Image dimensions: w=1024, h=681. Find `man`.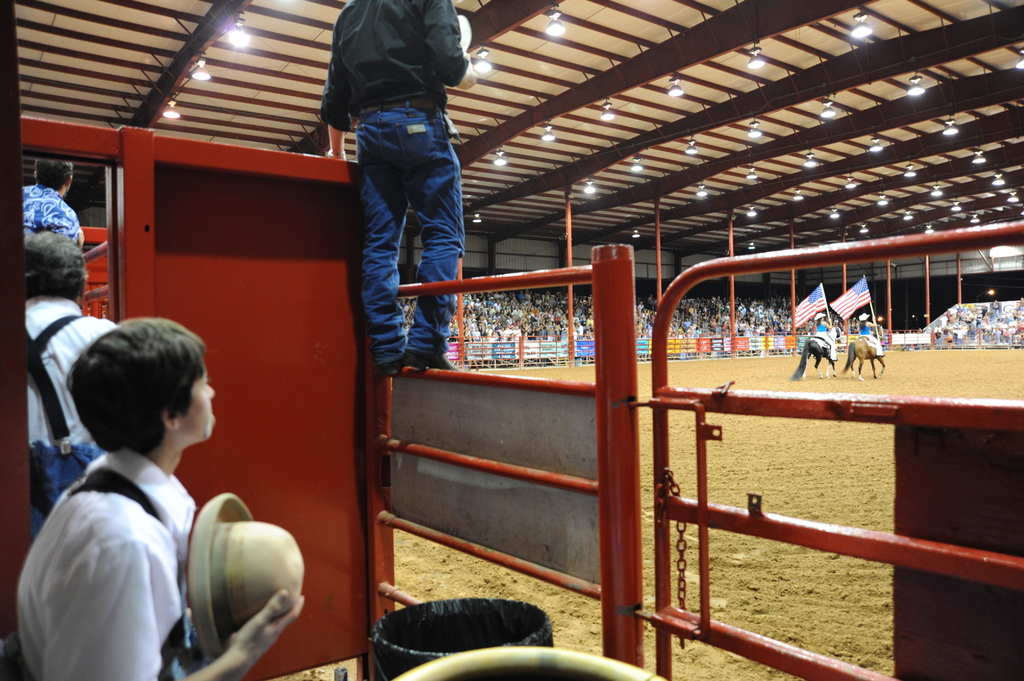
10:318:298:680.
